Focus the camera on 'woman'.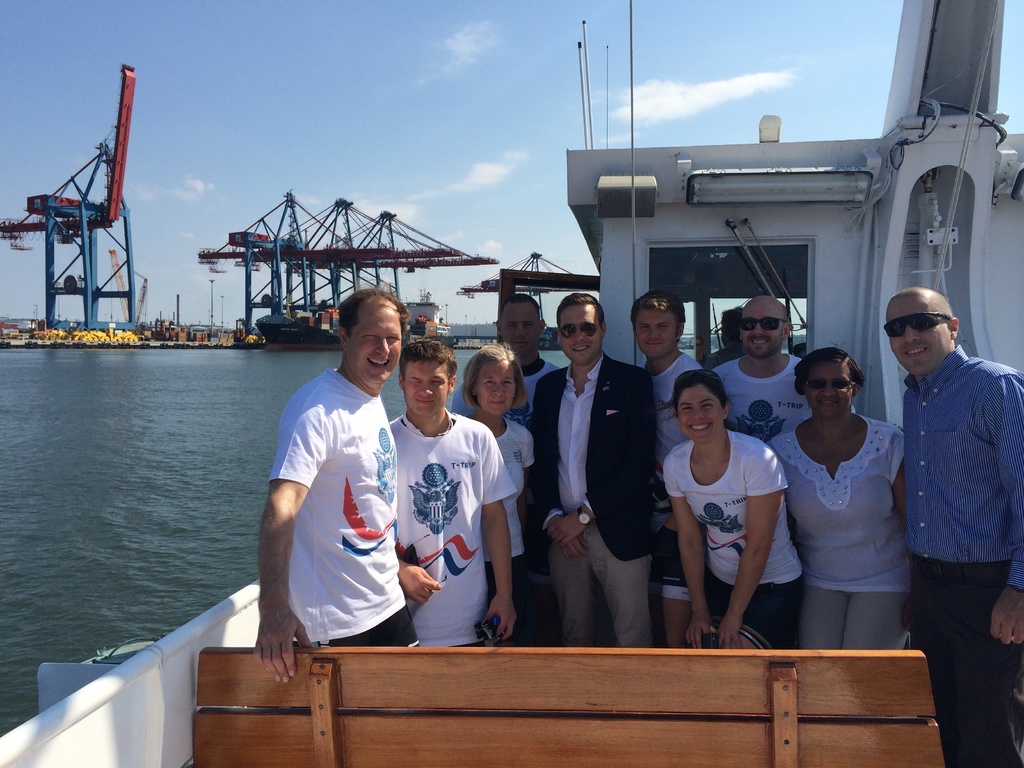
Focus region: left=764, top=328, right=915, bottom=652.
